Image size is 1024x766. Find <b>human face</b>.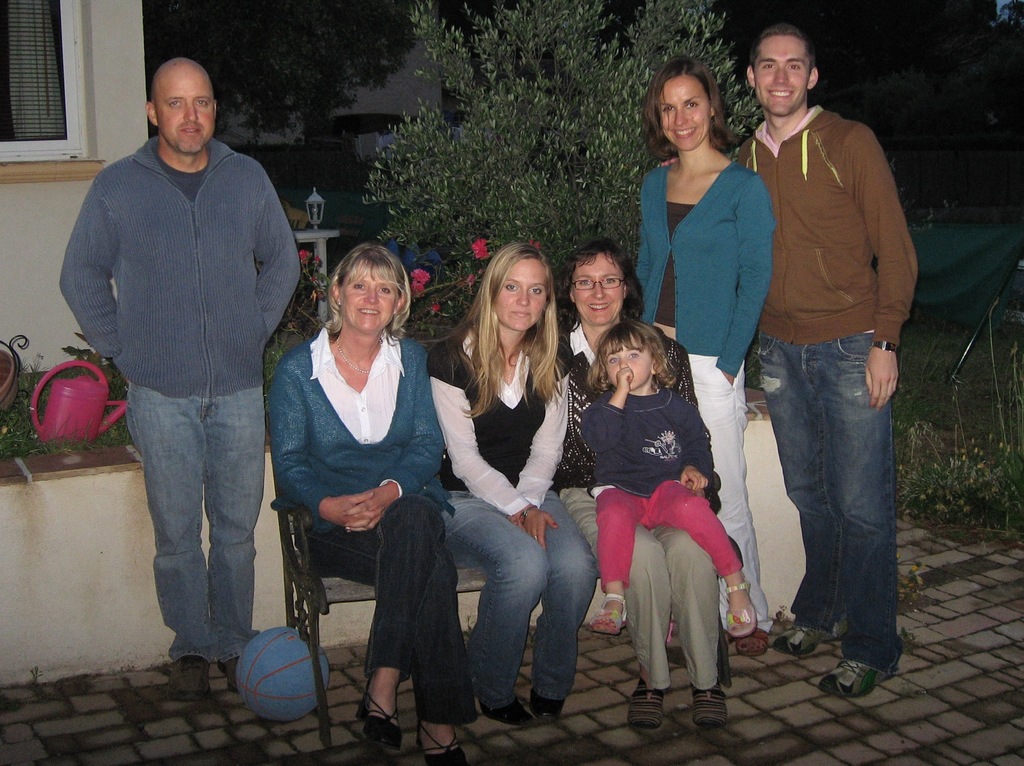
<region>575, 255, 620, 320</region>.
